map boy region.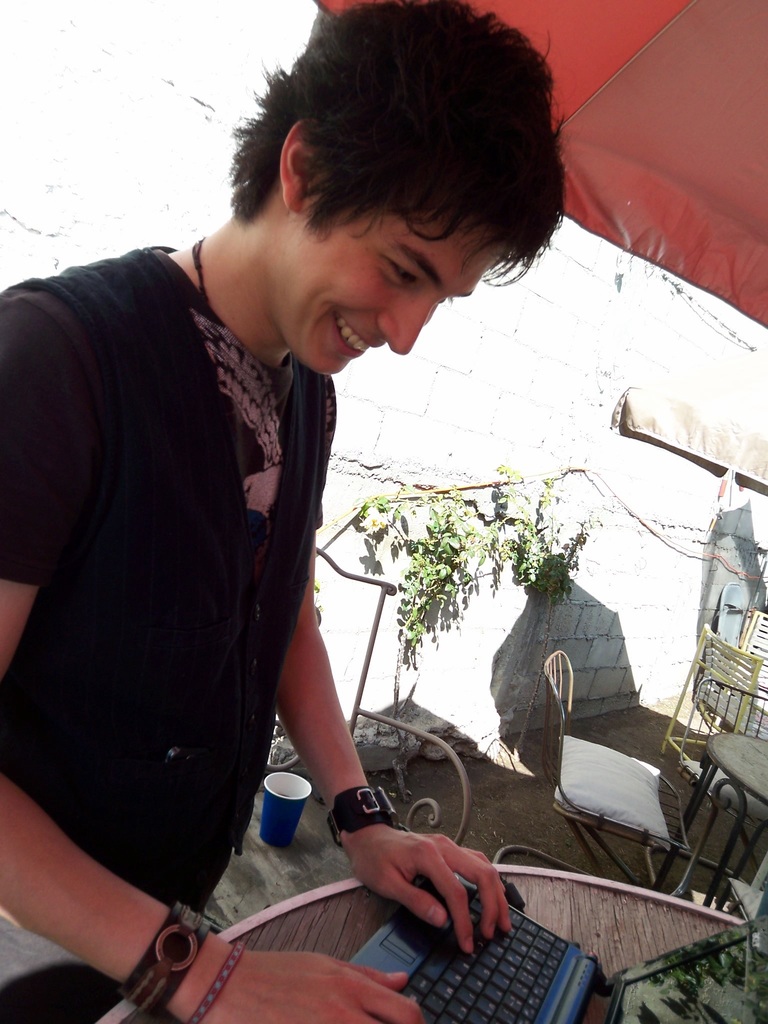
Mapped to bbox=(0, 0, 580, 1023).
